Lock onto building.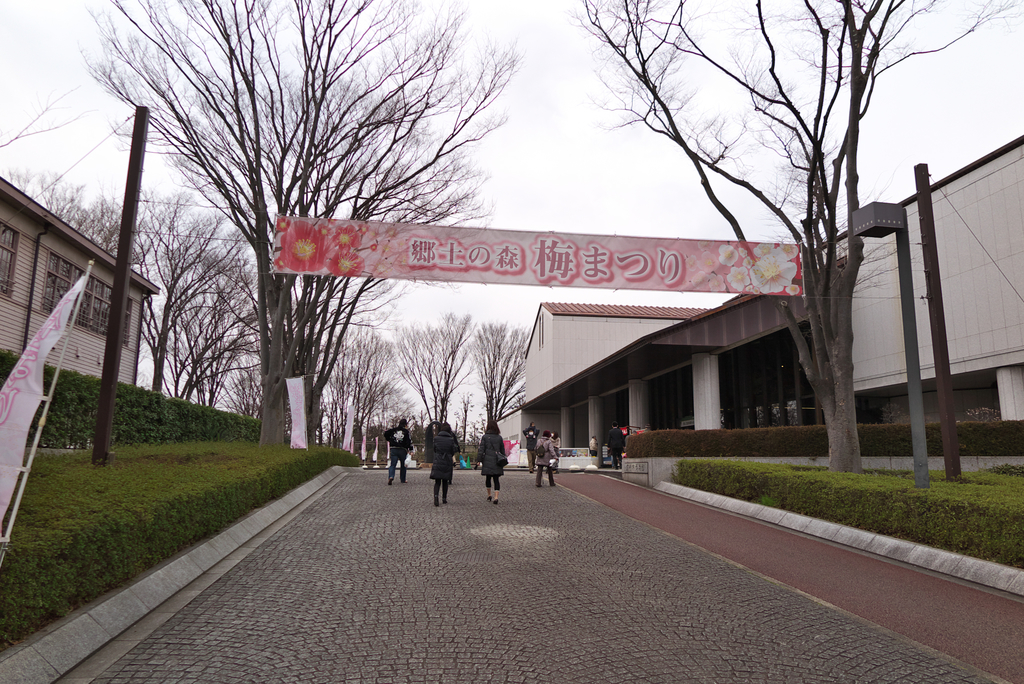
Locked: {"x1": 0, "y1": 168, "x2": 159, "y2": 384}.
